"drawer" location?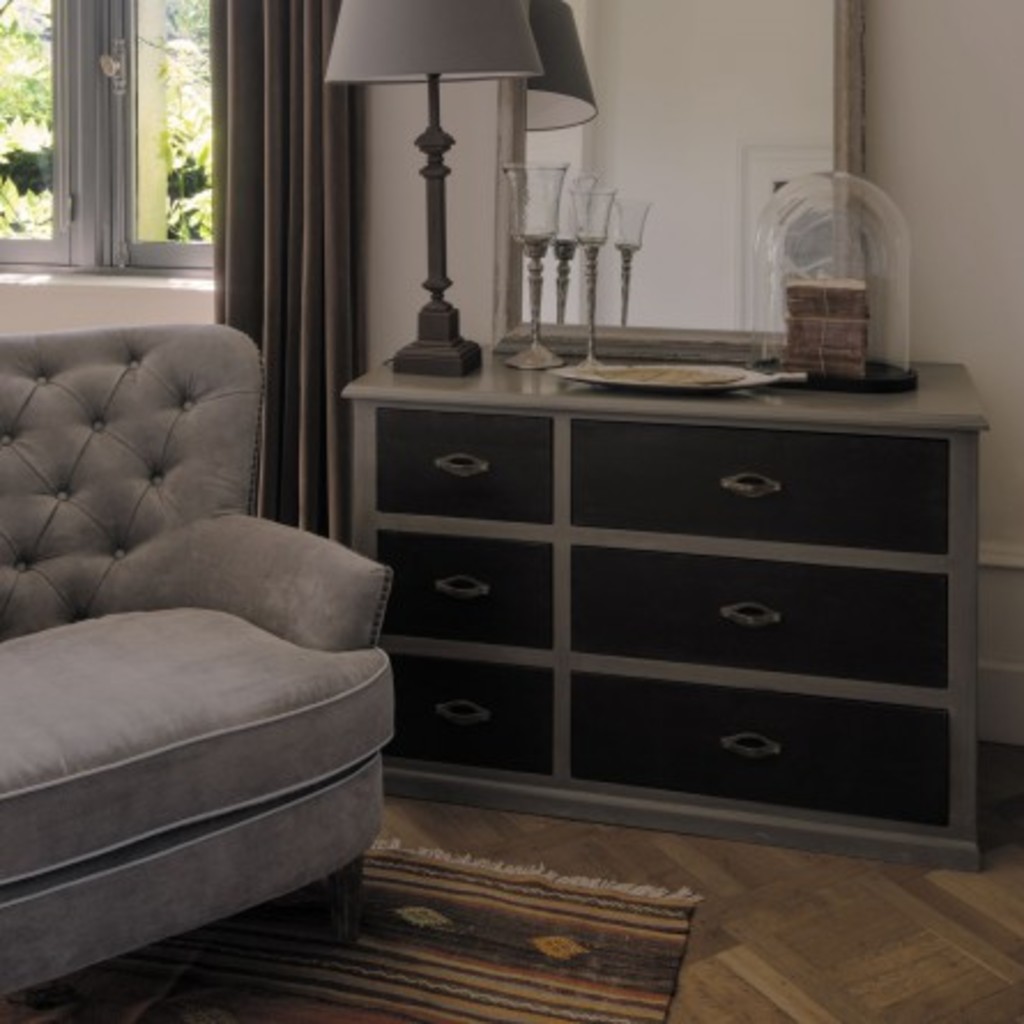
373/654/552/782
